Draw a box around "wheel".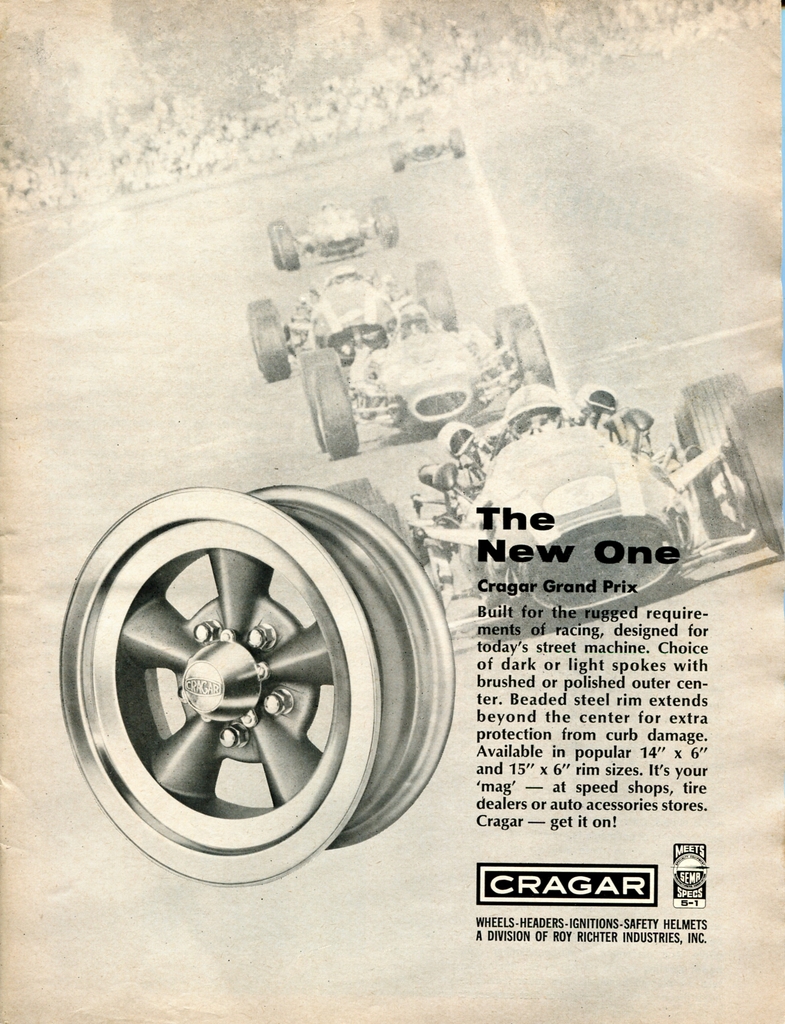
select_region(83, 503, 450, 843).
